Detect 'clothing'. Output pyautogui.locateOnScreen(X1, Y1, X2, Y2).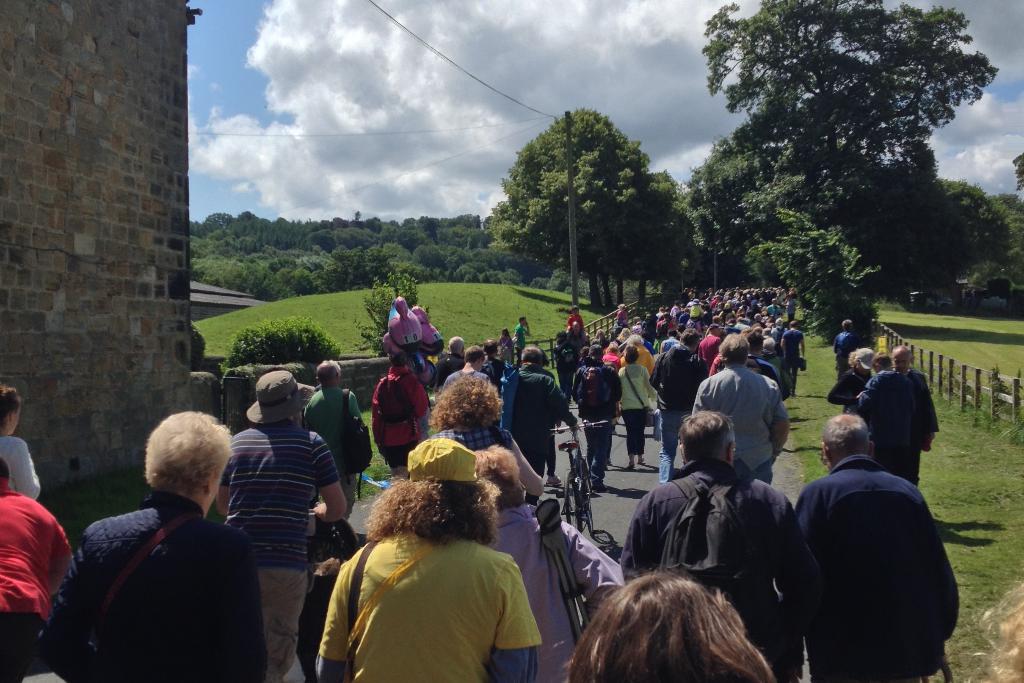
pyautogui.locateOnScreen(374, 366, 429, 474).
